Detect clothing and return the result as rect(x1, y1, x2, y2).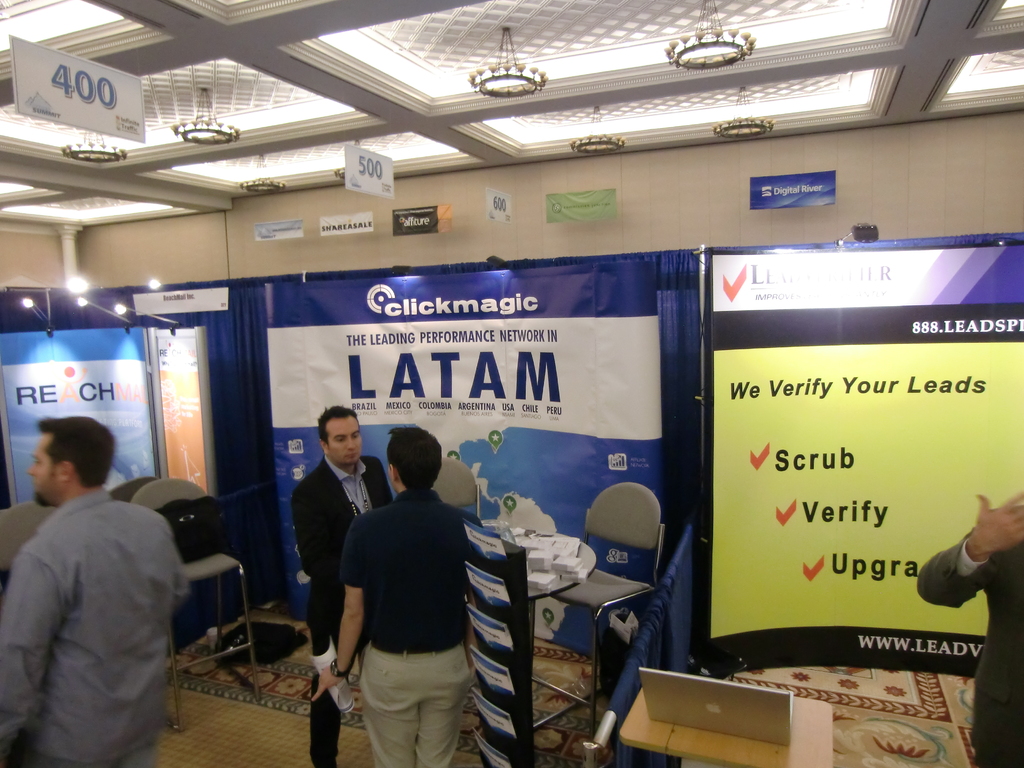
rect(328, 476, 476, 740).
